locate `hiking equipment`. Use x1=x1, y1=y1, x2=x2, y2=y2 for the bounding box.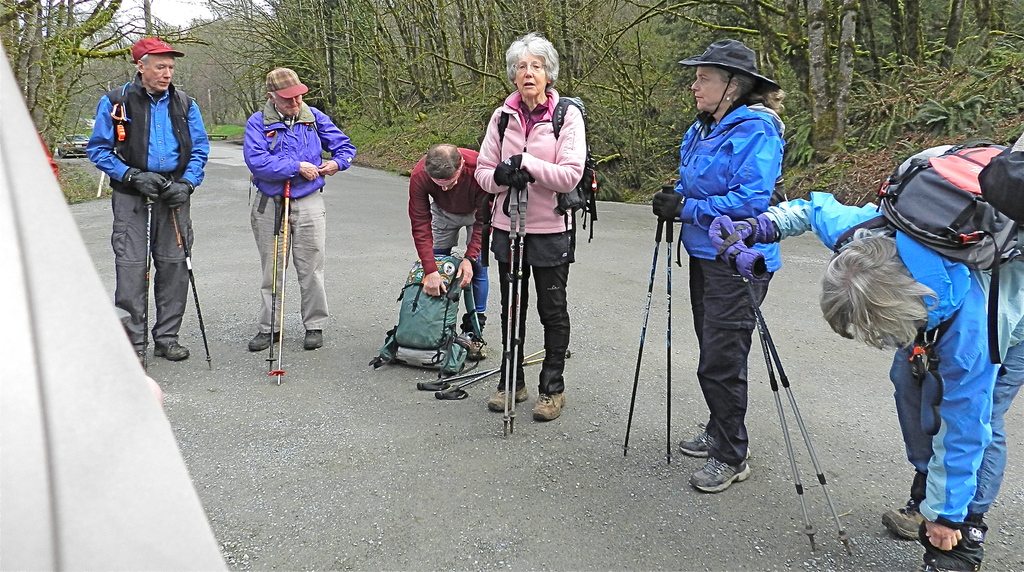
x1=735, y1=273, x2=818, y2=555.
